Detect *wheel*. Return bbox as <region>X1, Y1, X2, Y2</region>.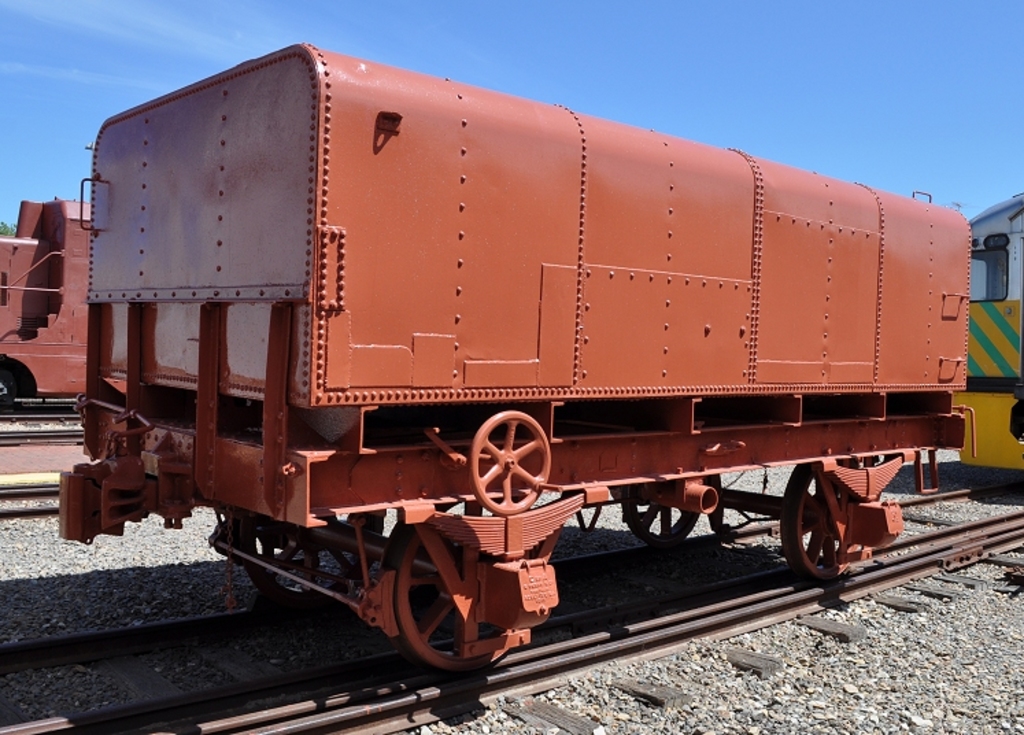
<region>245, 531, 380, 599</region>.
